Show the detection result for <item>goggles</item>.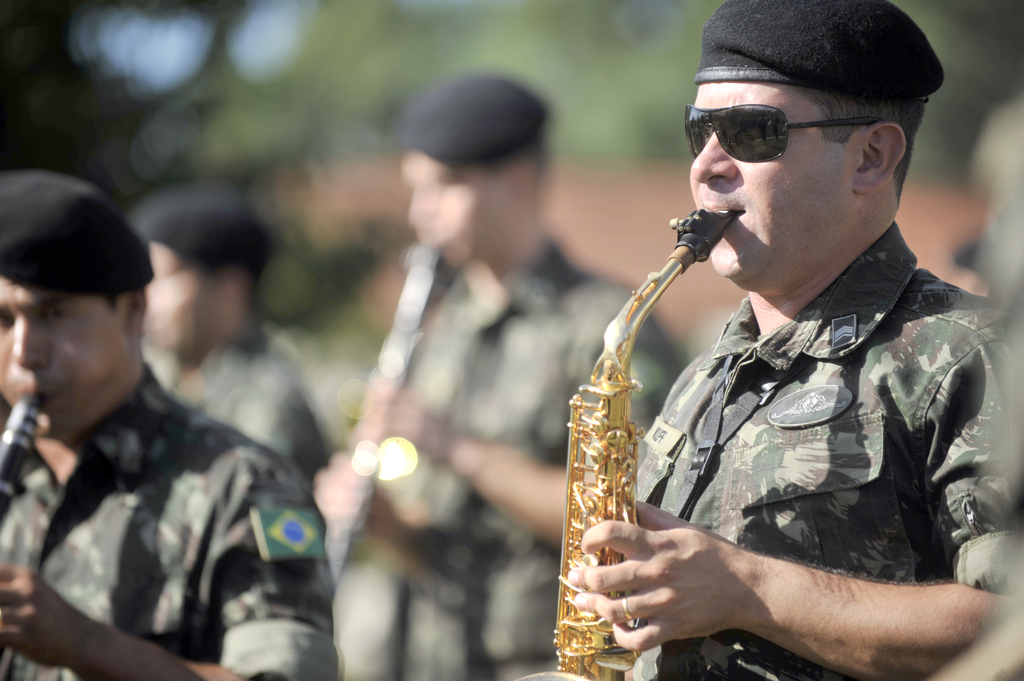
l=682, t=98, r=886, b=164.
